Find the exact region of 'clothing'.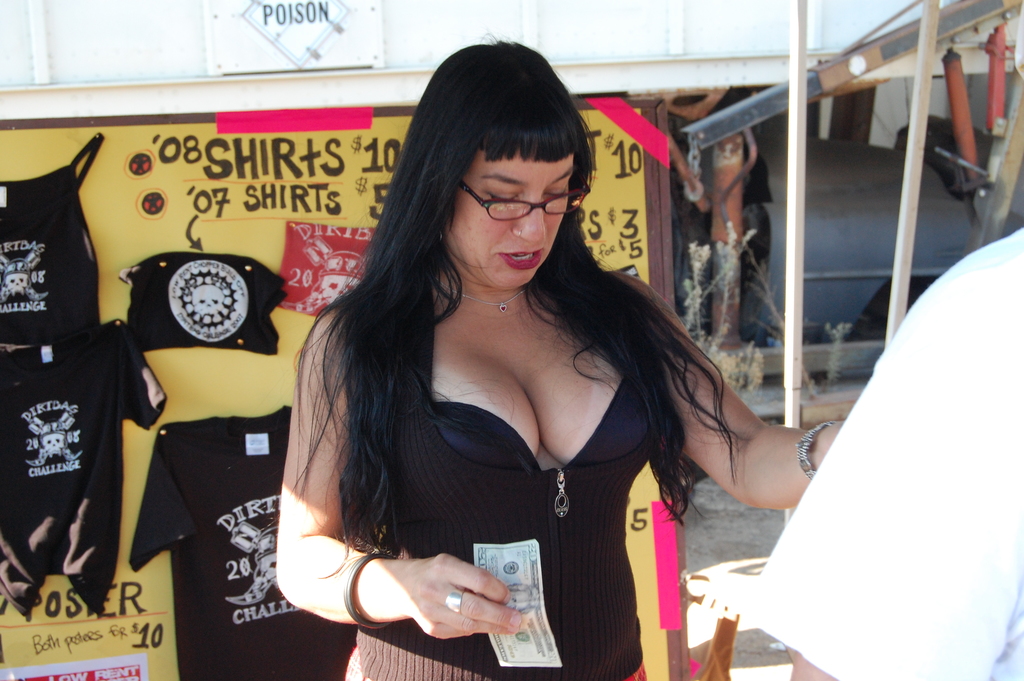
Exact region: (739, 222, 1023, 680).
